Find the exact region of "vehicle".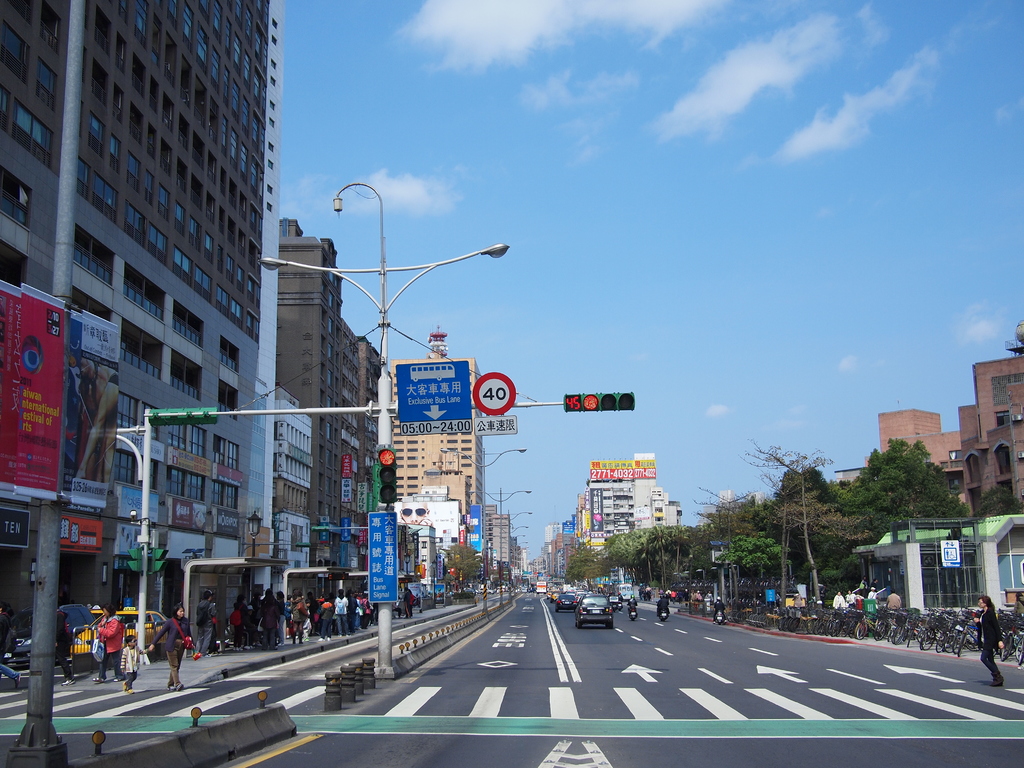
Exact region: x1=4 y1=603 x2=99 y2=659.
